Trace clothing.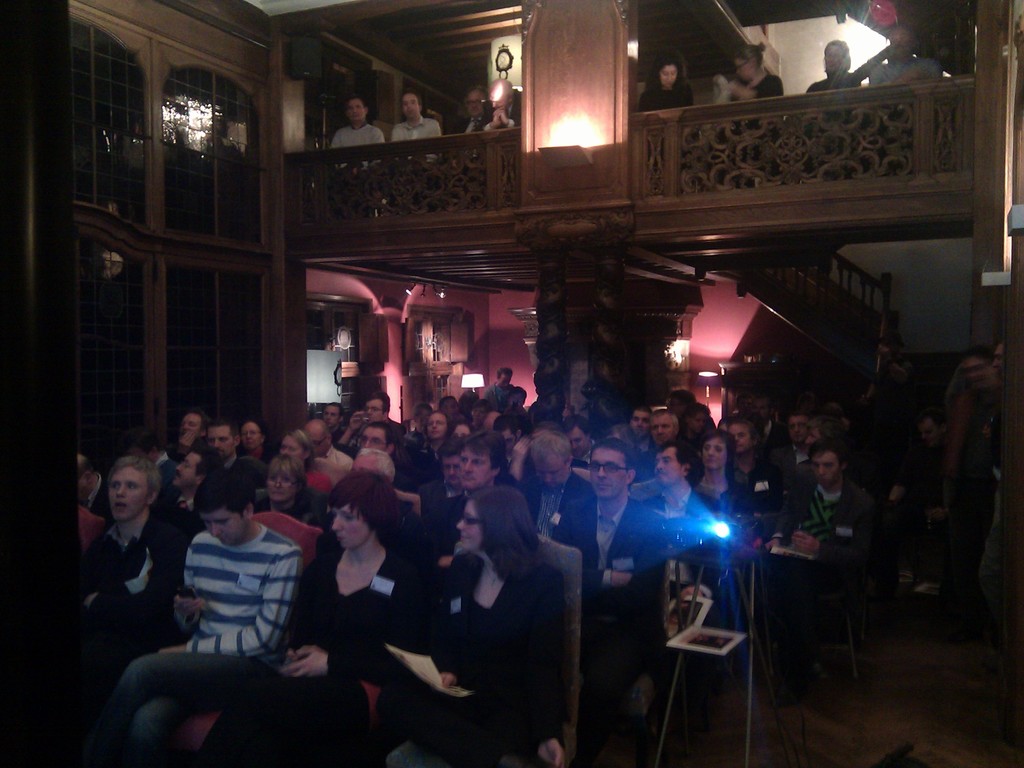
Traced to (166,441,204,474).
